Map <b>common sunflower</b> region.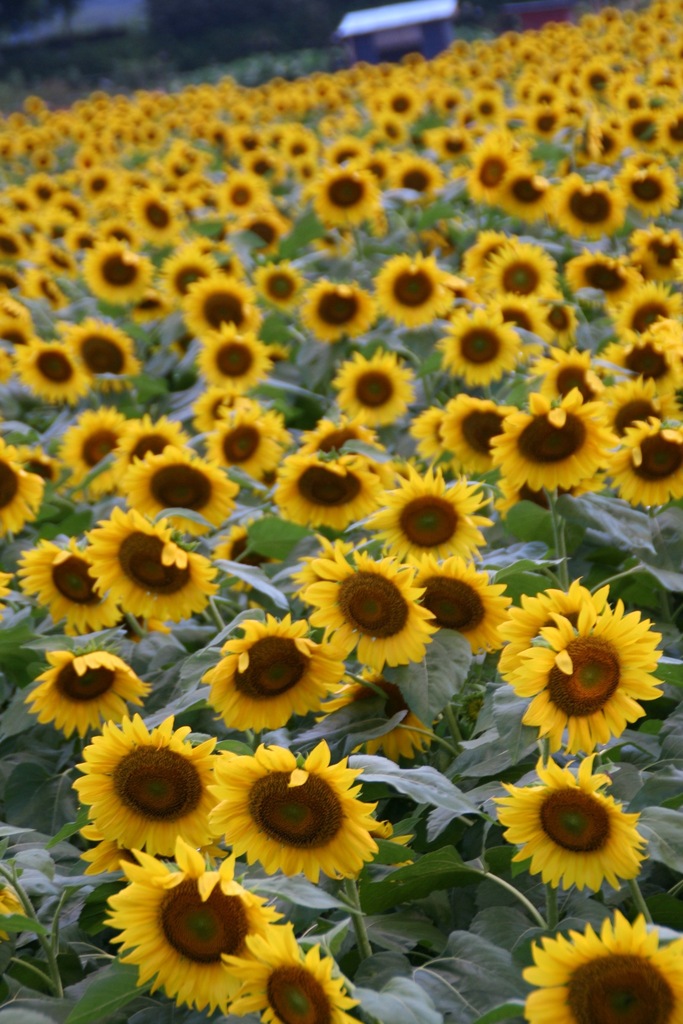
Mapped to 213/746/379/876.
